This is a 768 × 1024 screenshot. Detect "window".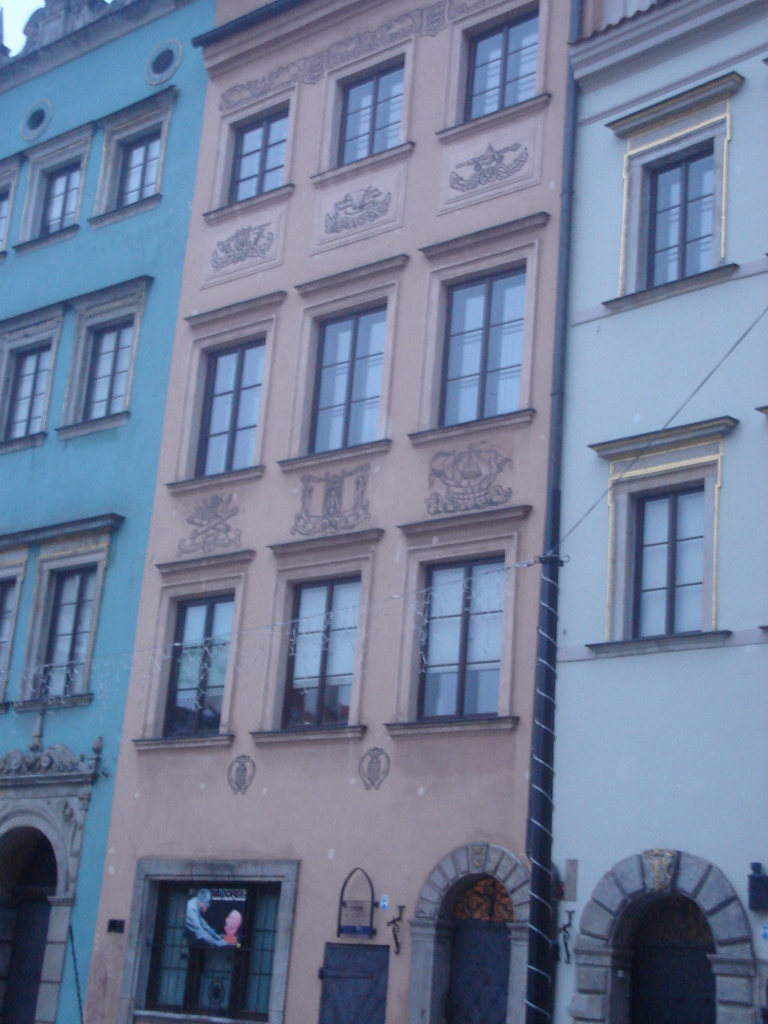
(left=317, top=298, right=387, bottom=449).
